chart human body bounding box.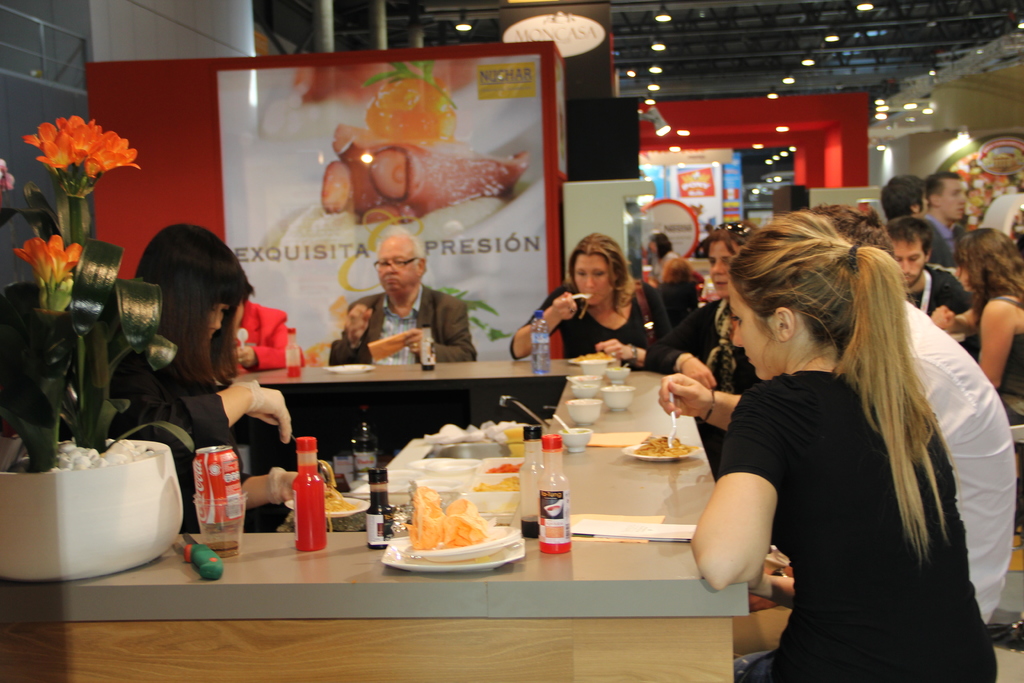
Charted: [108,350,320,534].
